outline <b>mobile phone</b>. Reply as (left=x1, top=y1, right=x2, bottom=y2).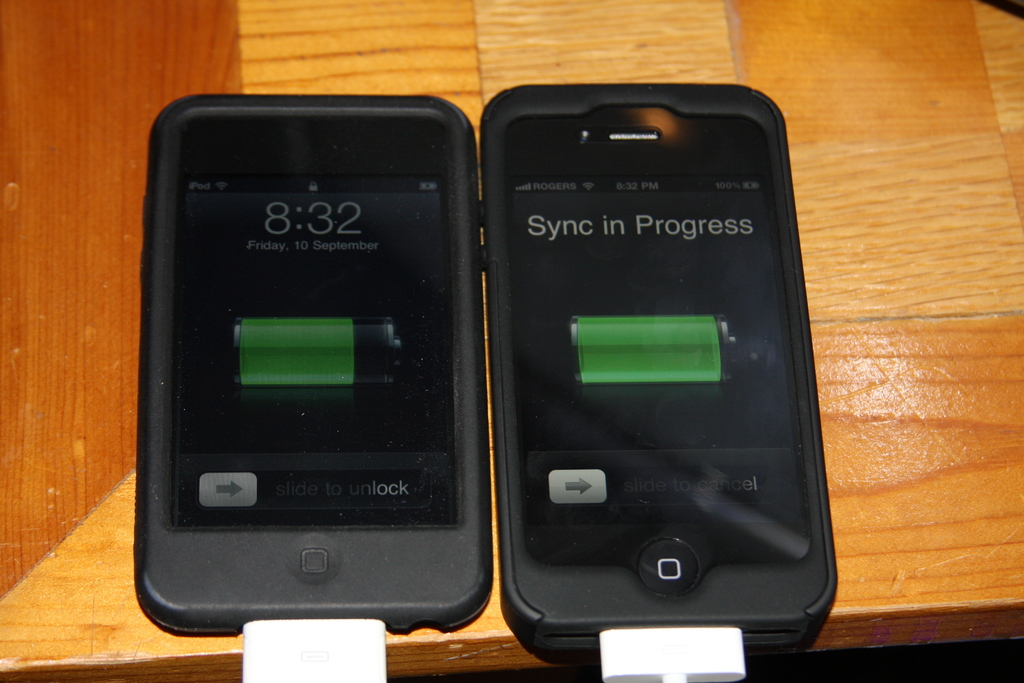
(left=477, top=85, right=819, bottom=666).
